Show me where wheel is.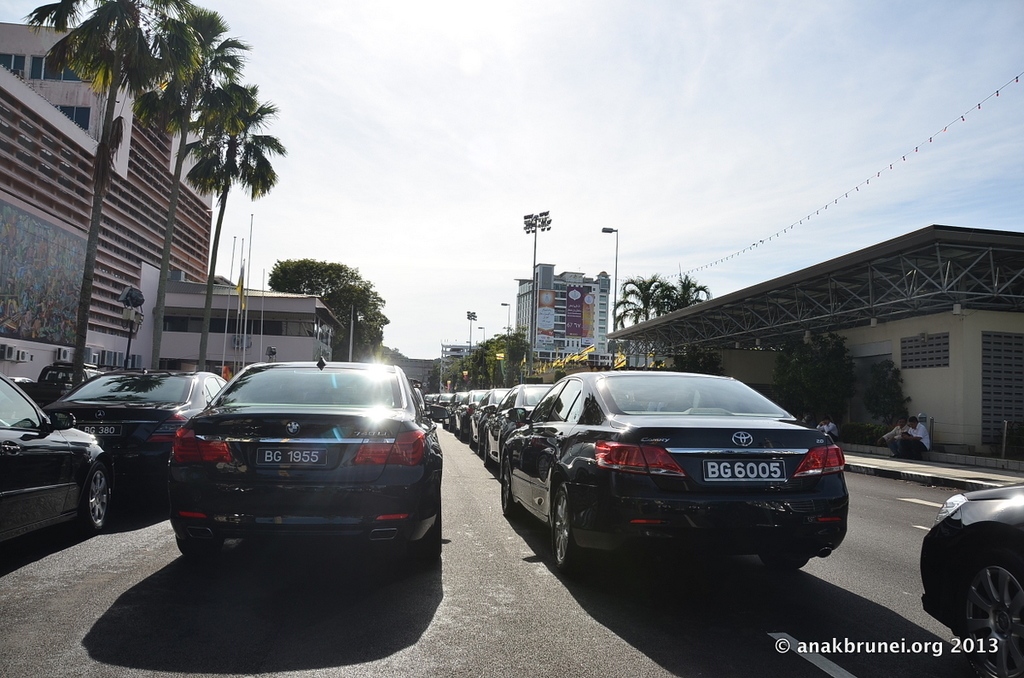
wheel is at locate(552, 482, 591, 573).
